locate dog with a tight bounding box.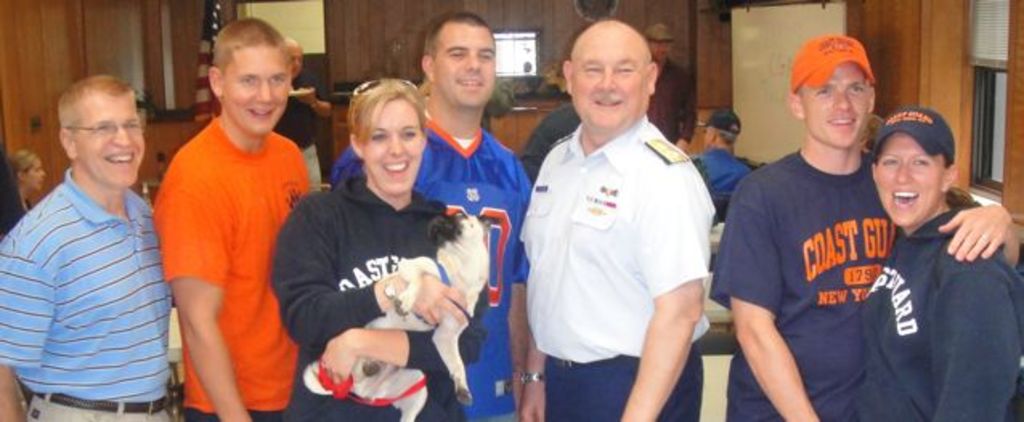
l=350, t=205, r=490, b=420.
